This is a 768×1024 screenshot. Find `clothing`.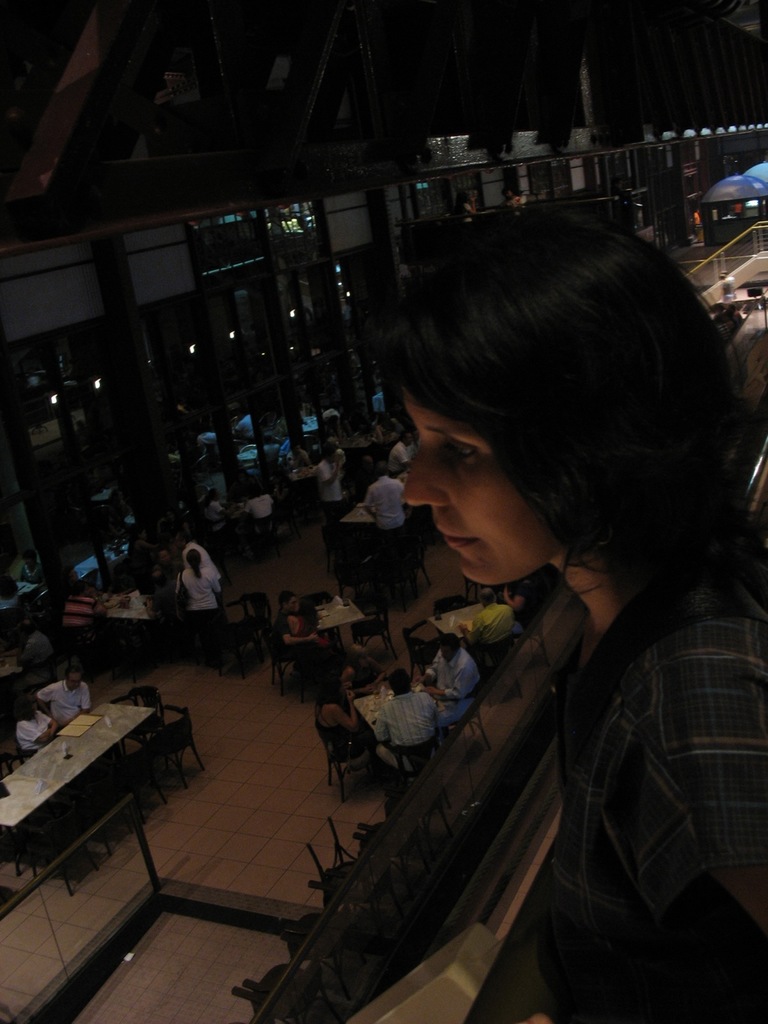
Bounding box: crop(365, 477, 409, 538).
